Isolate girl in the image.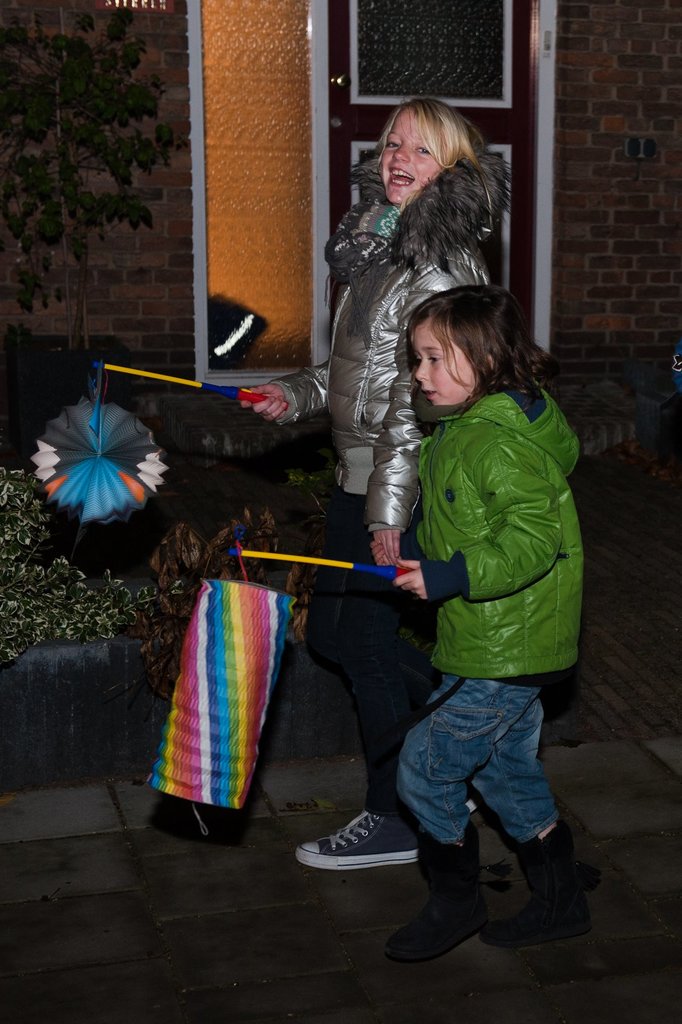
Isolated region: x1=388, y1=282, x2=583, y2=957.
